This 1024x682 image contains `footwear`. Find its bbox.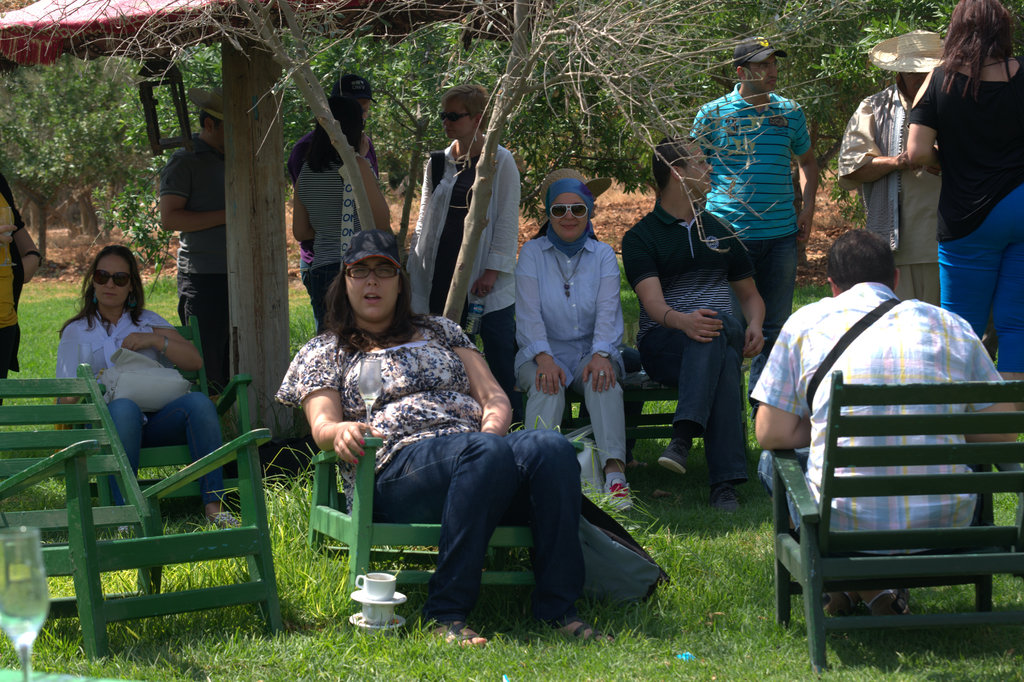
(429,623,493,652).
